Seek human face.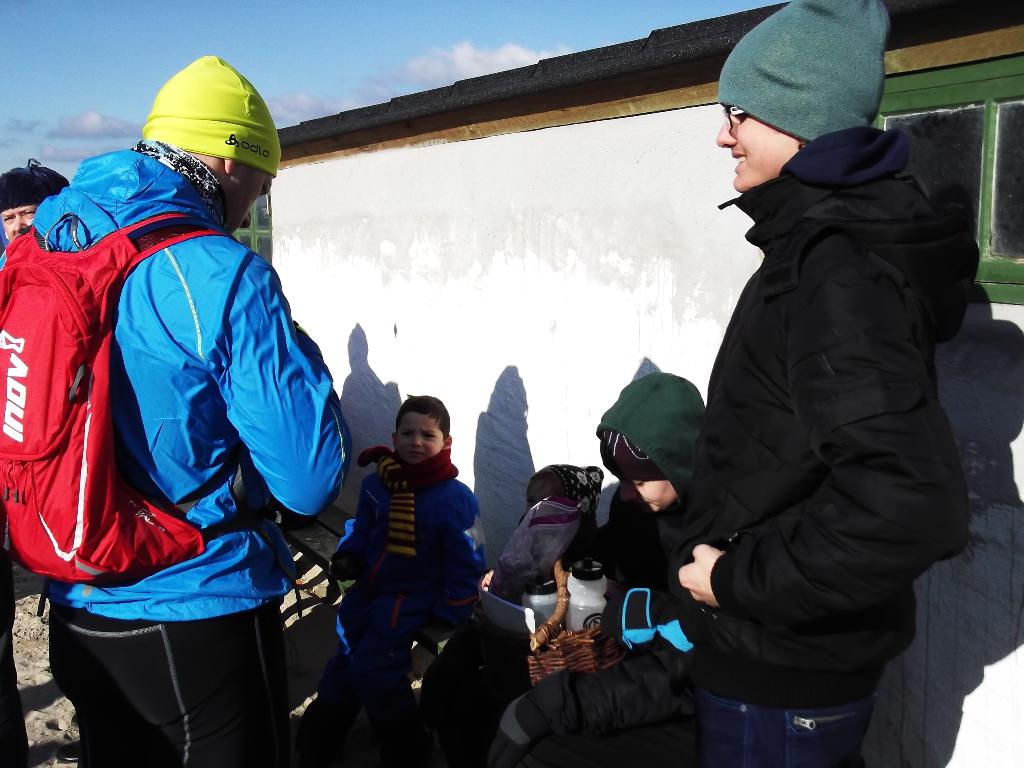
bbox=[620, 479, 677, 517].
